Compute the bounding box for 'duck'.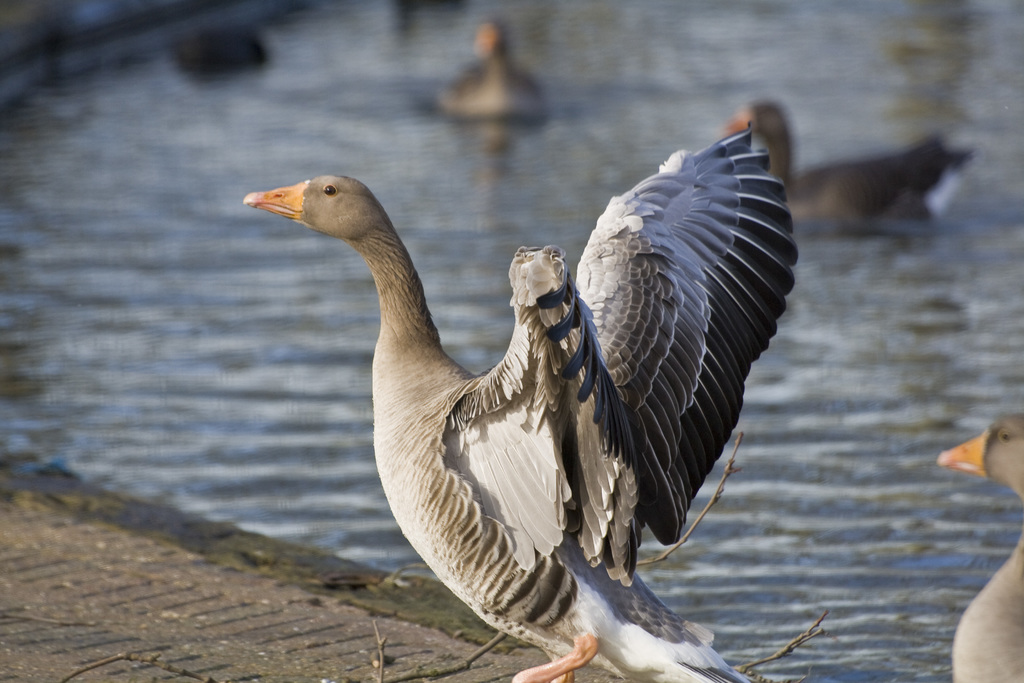
detection(229, 144, 723, 649).
